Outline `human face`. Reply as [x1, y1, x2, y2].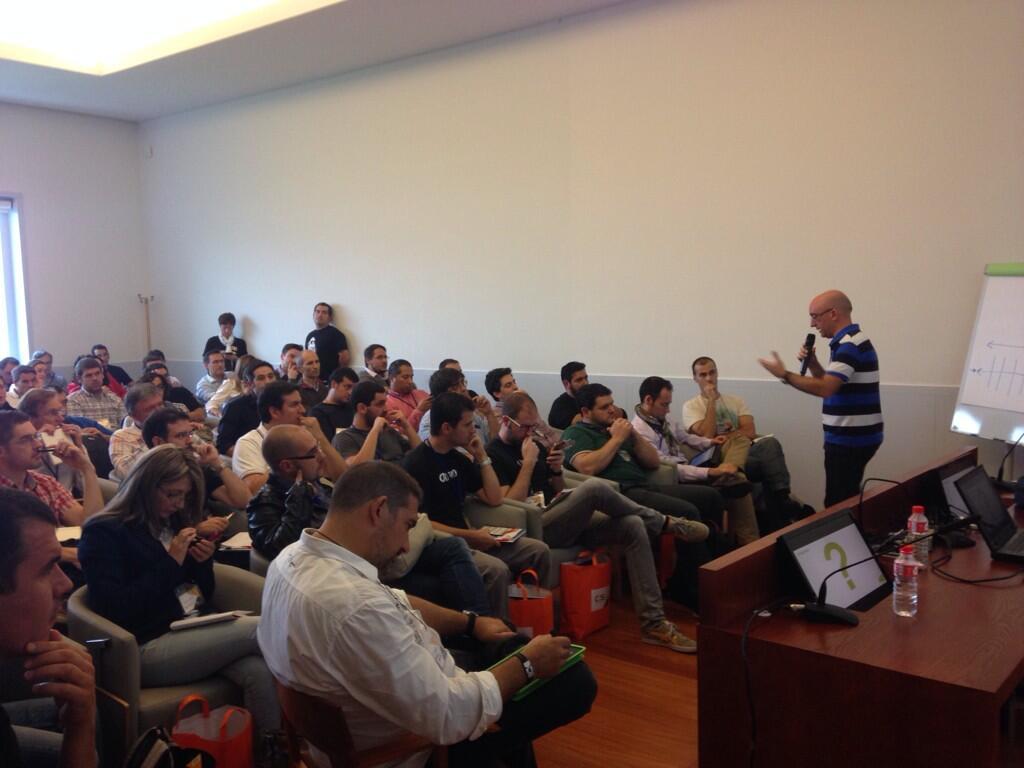
[278, 388, 304, 422].
